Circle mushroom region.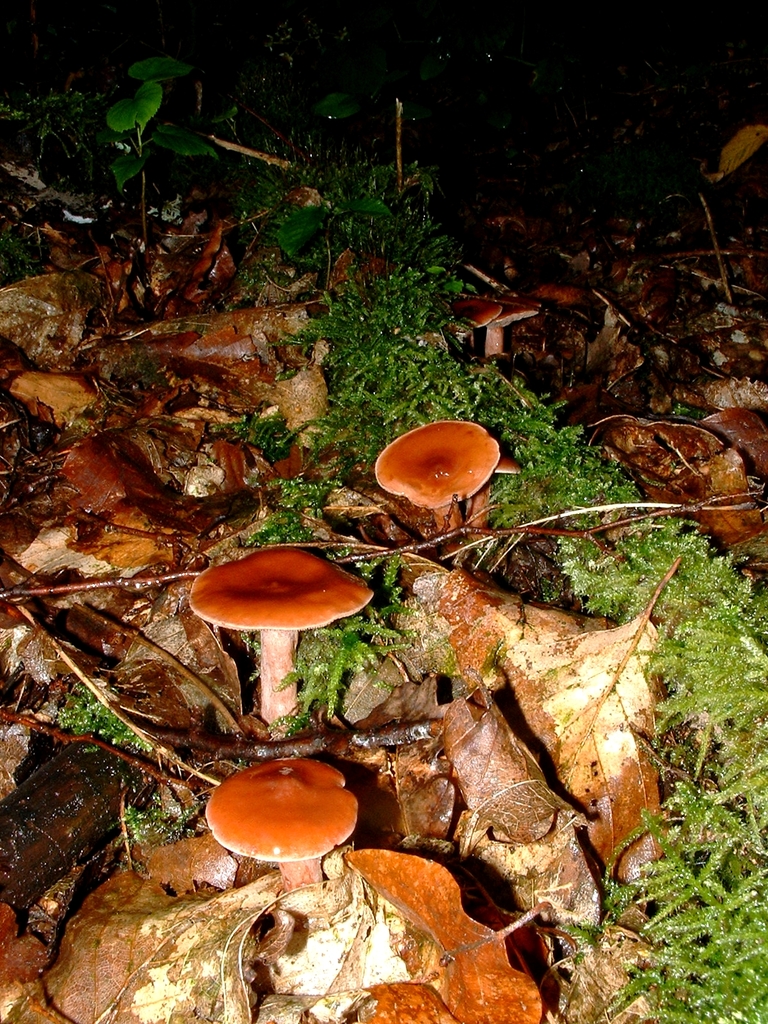
Region: locate(373, 420, 520, 557).
